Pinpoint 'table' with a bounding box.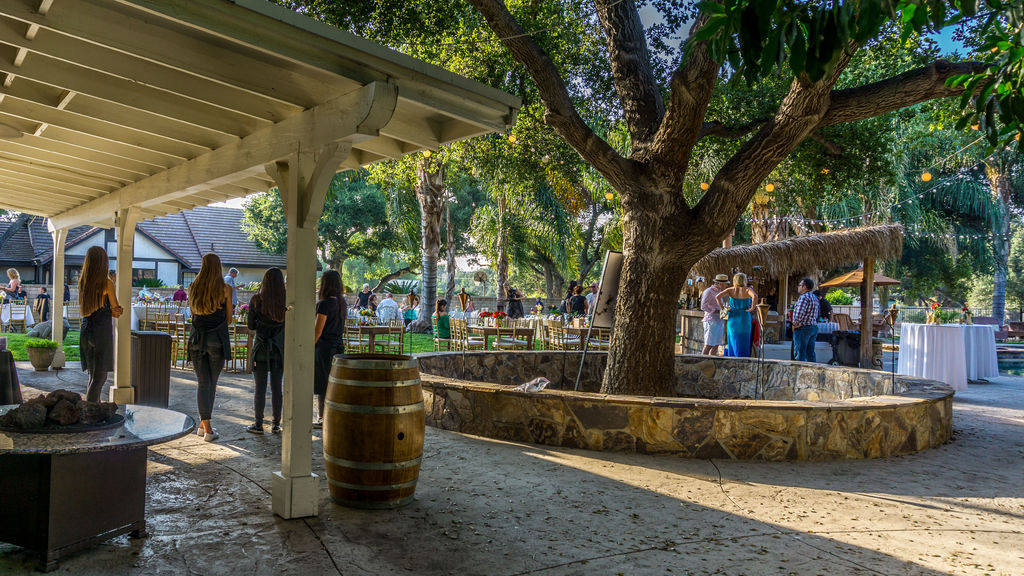
[0,298,36,331].
